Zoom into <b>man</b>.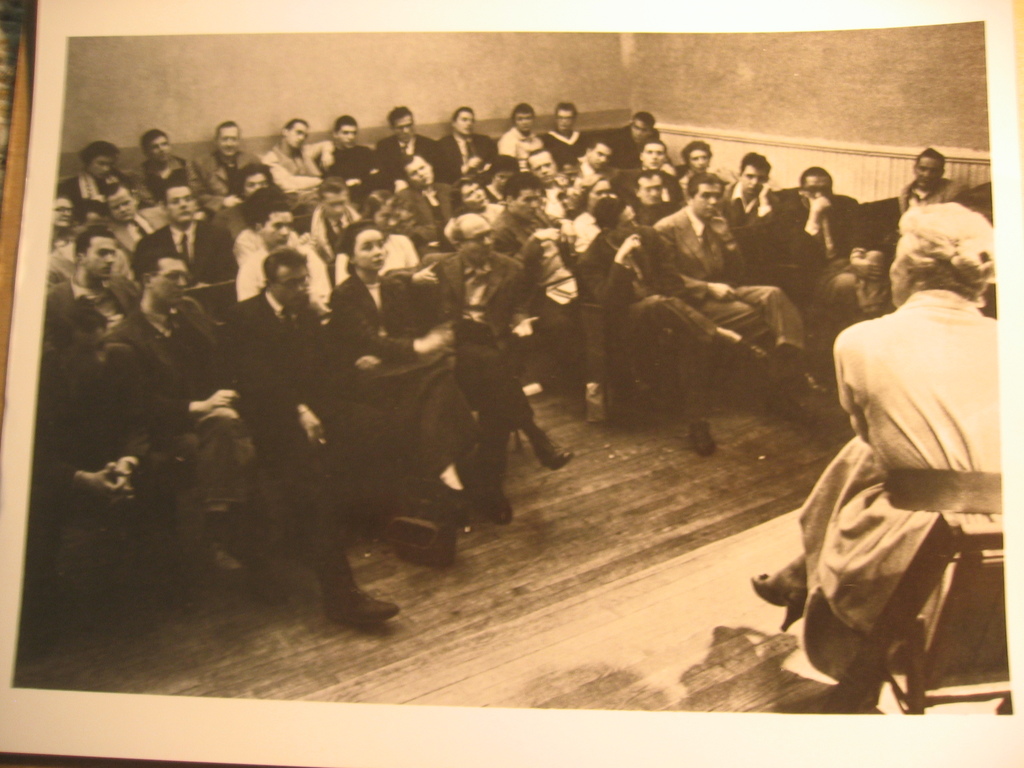
Zoom target: detection(582, 197, 772, 468).
